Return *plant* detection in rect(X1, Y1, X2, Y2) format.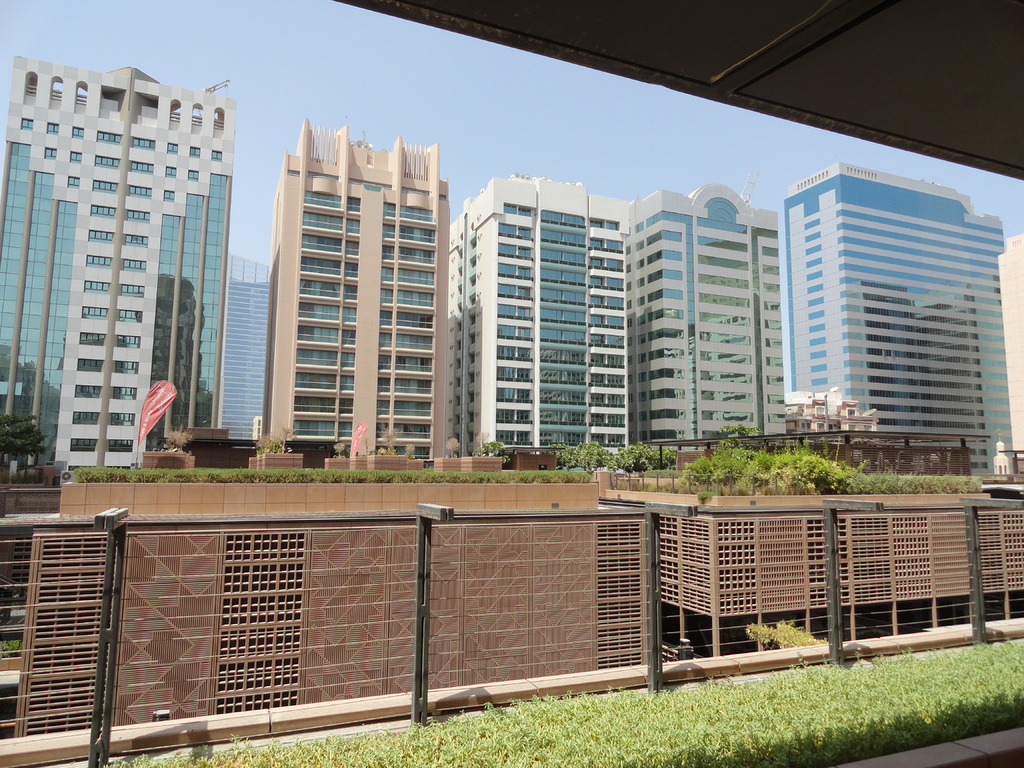
rect(863, 471, 986, 497).
